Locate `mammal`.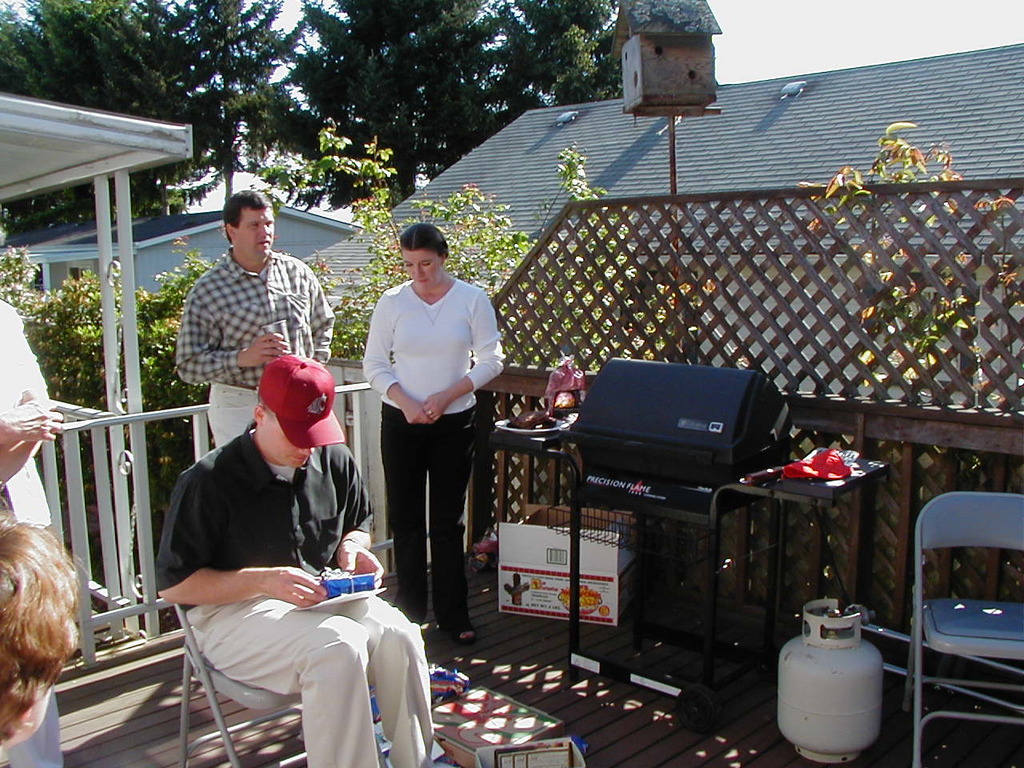
Bounding box: pyautogui.locateOnScreen(0, 496, 85, 767).
